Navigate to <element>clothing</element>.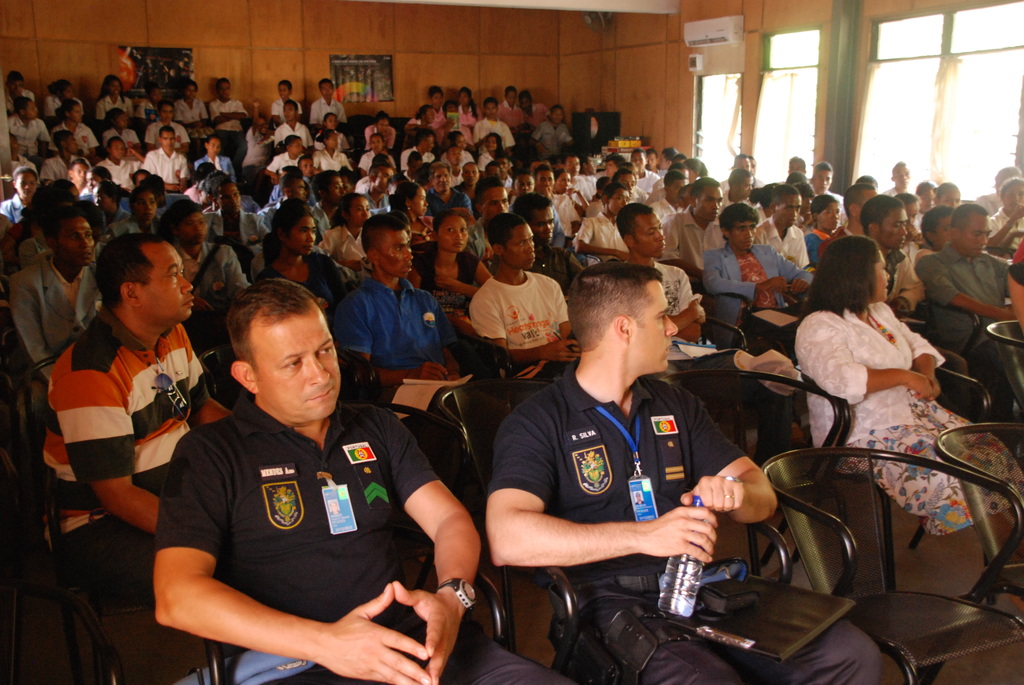
Navigation target: box=[269, 95, 300, 117].
